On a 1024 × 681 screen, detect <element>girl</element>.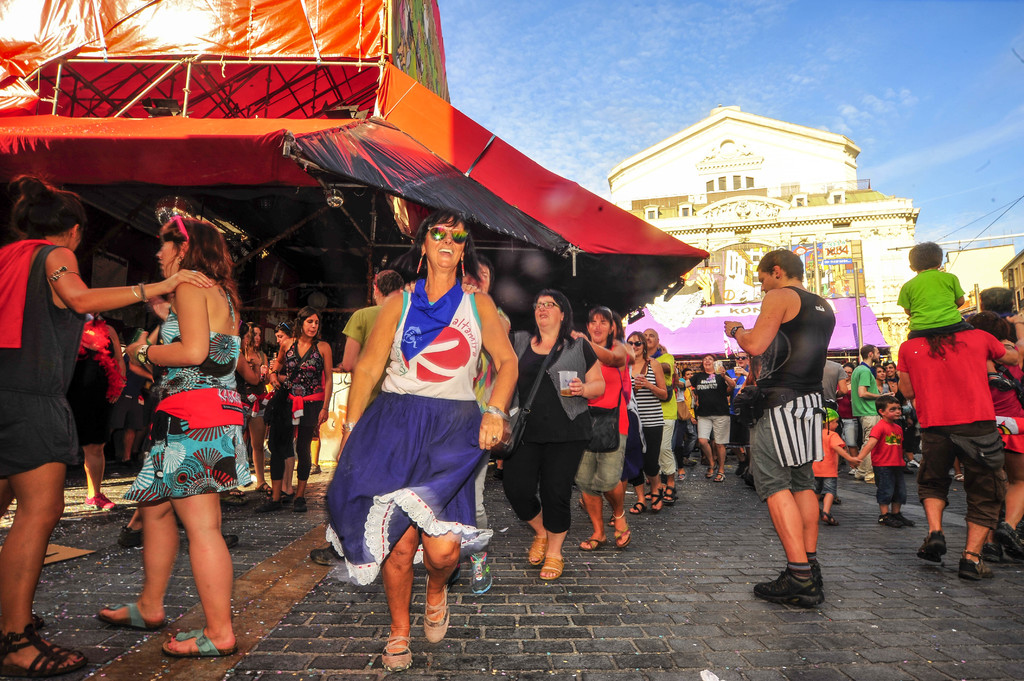
bbox=(98, 214, 249, 657).
